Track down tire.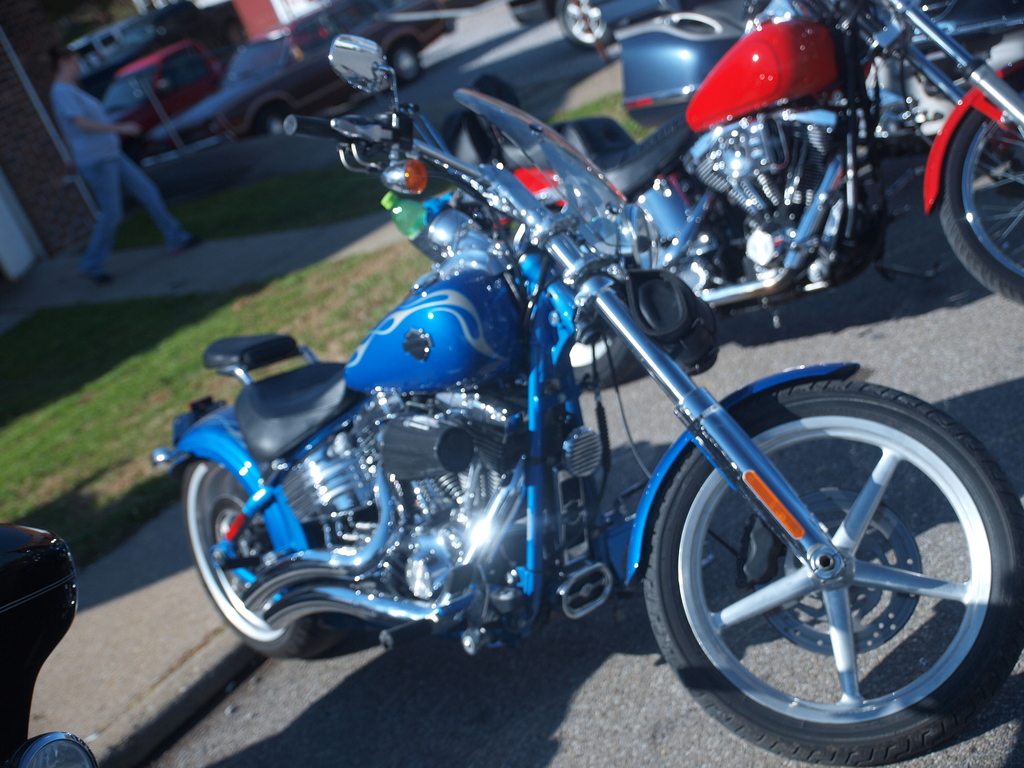
Tracked to Rect(388, 45, 422, 81).
